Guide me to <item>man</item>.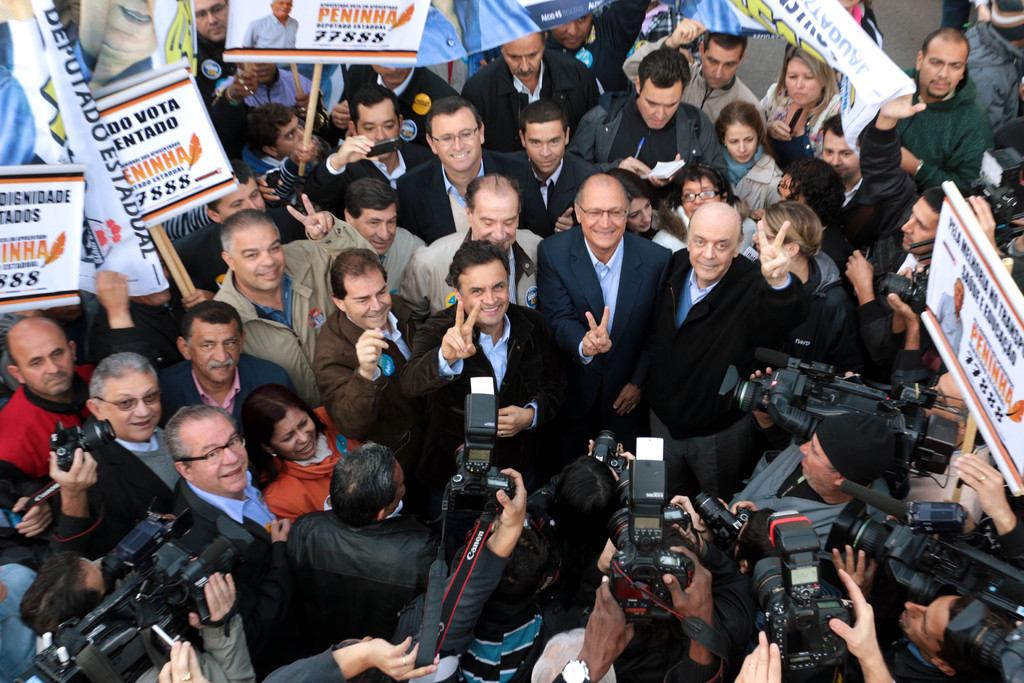
Guidance: region(541, 8, 610, 79).
